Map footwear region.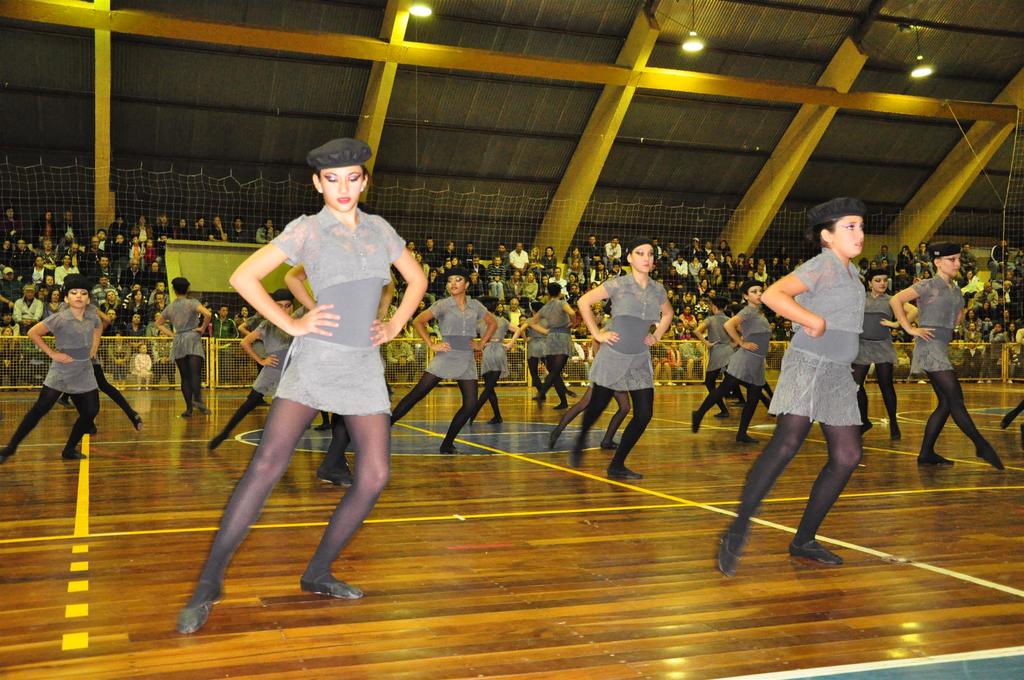
Mapped to (172,581,224,633).
